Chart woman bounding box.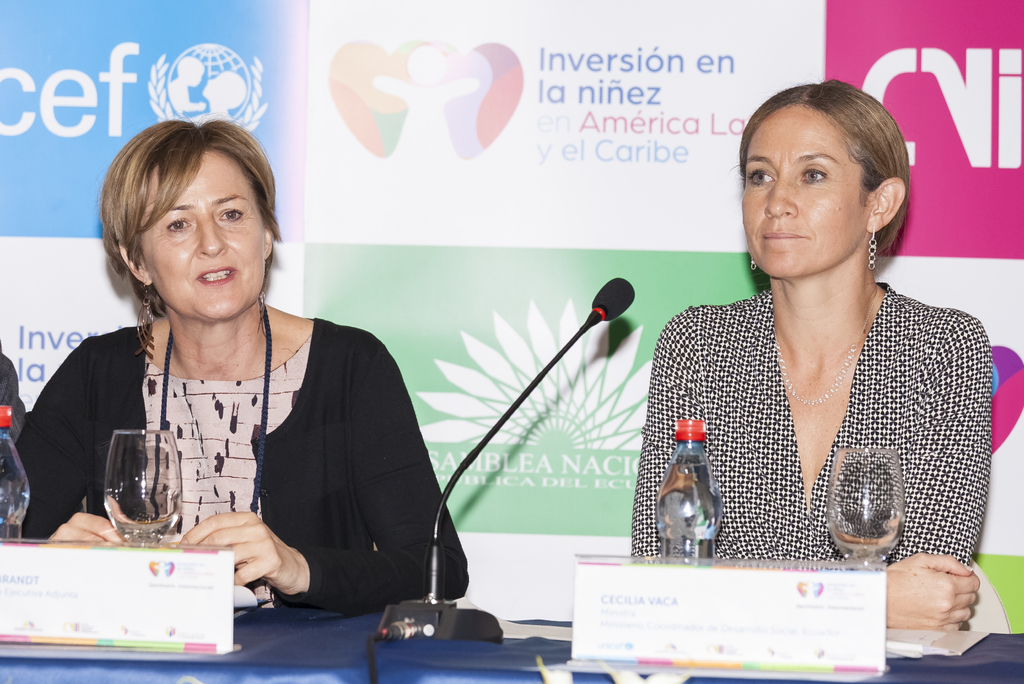
Charted: bbox=[627, 74, 998, 598].
